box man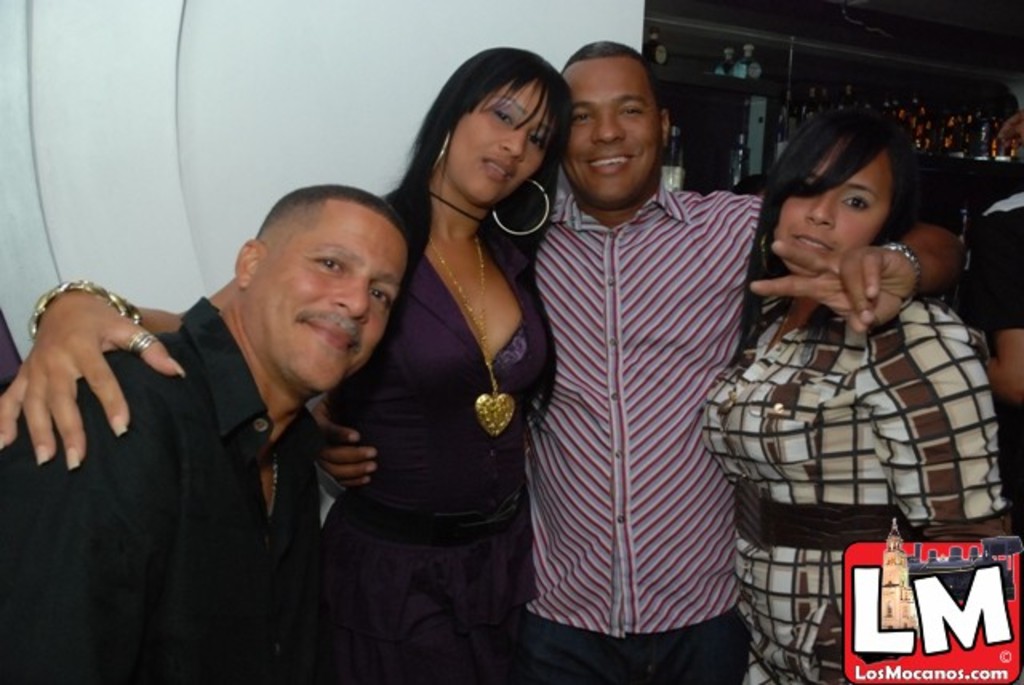
x1=310 y1=40 x2=970 y2=683
